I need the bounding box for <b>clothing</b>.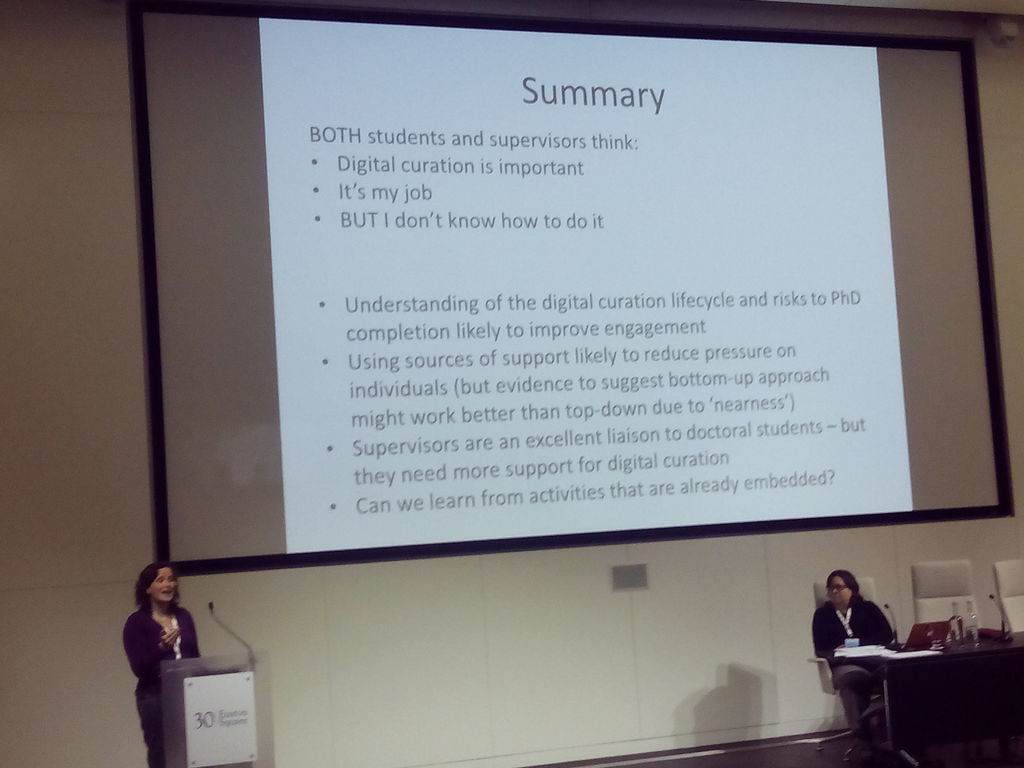
Here it is: {"x1": 819, "y1": 605, "x2": 916, "y2": 703}.
